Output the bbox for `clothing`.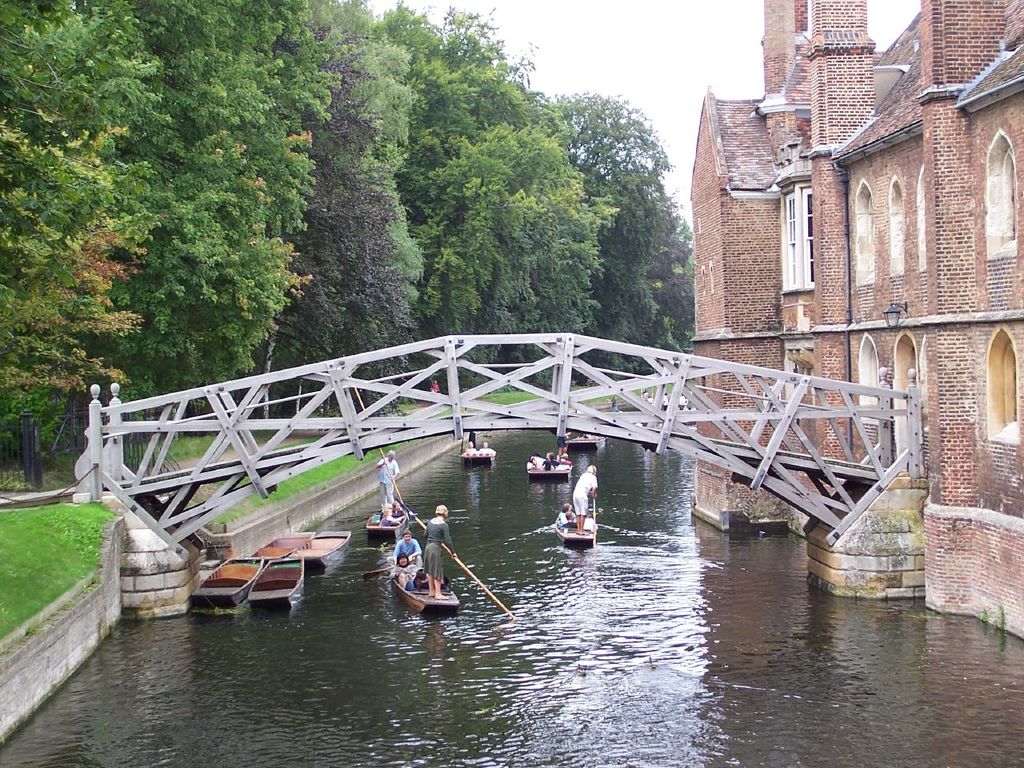
left=389, top=540, right=424, bottom=558.
